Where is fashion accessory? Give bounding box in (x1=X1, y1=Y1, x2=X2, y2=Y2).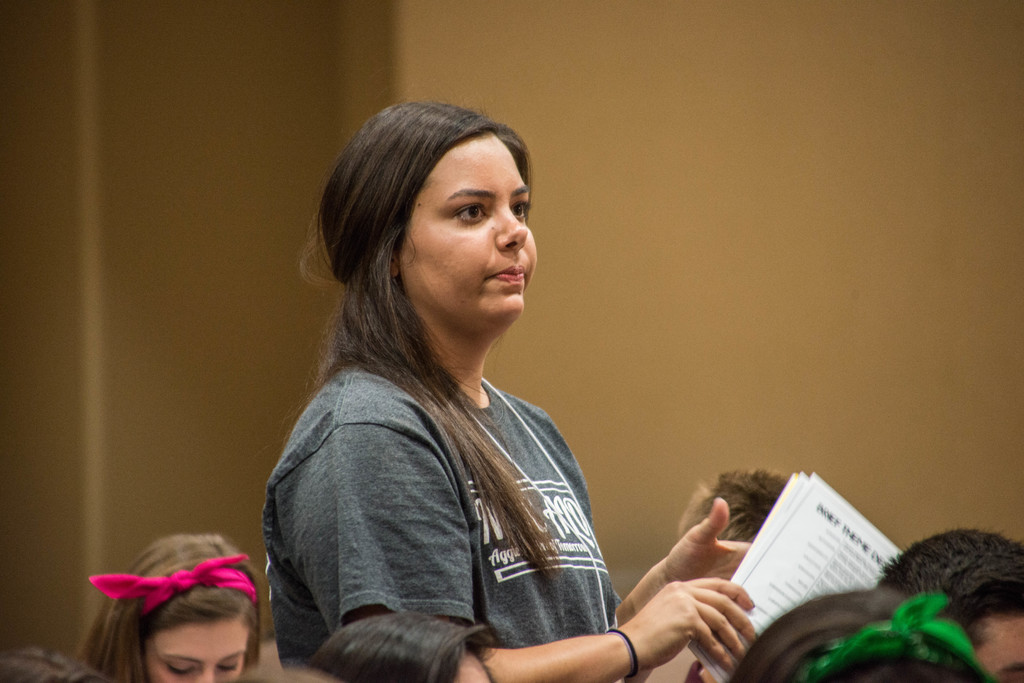
(x1=88, y1=554, x2=257, y2=615).
